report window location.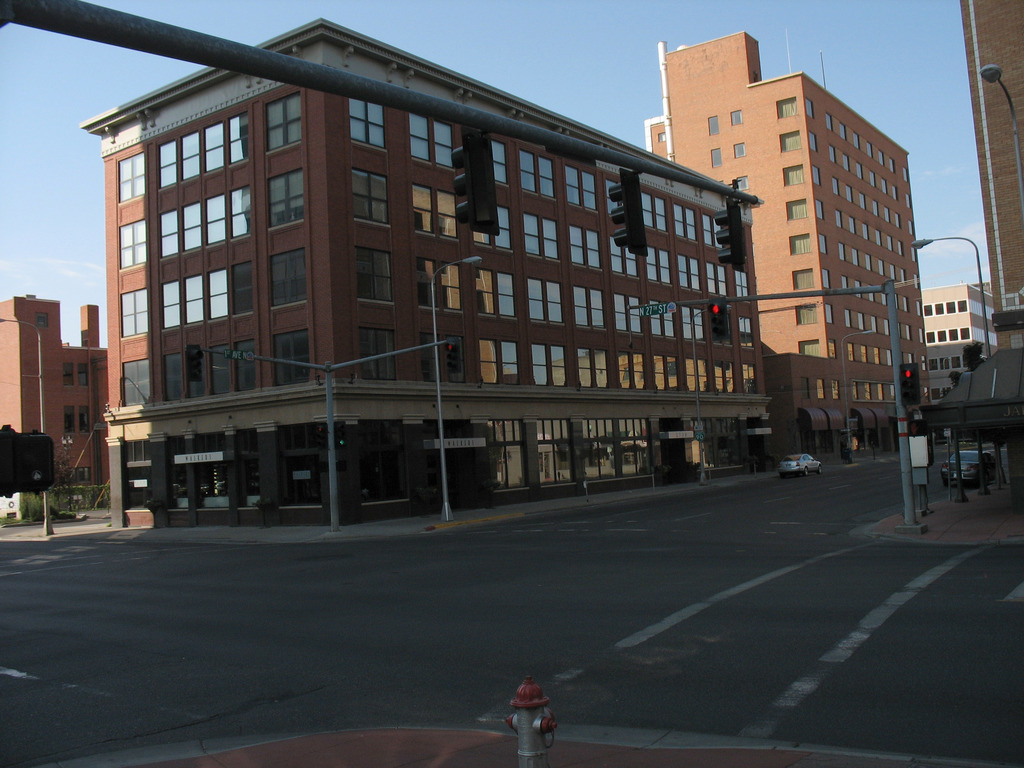
Report: (x1=876, y1=257, x2=884, y2=276).
